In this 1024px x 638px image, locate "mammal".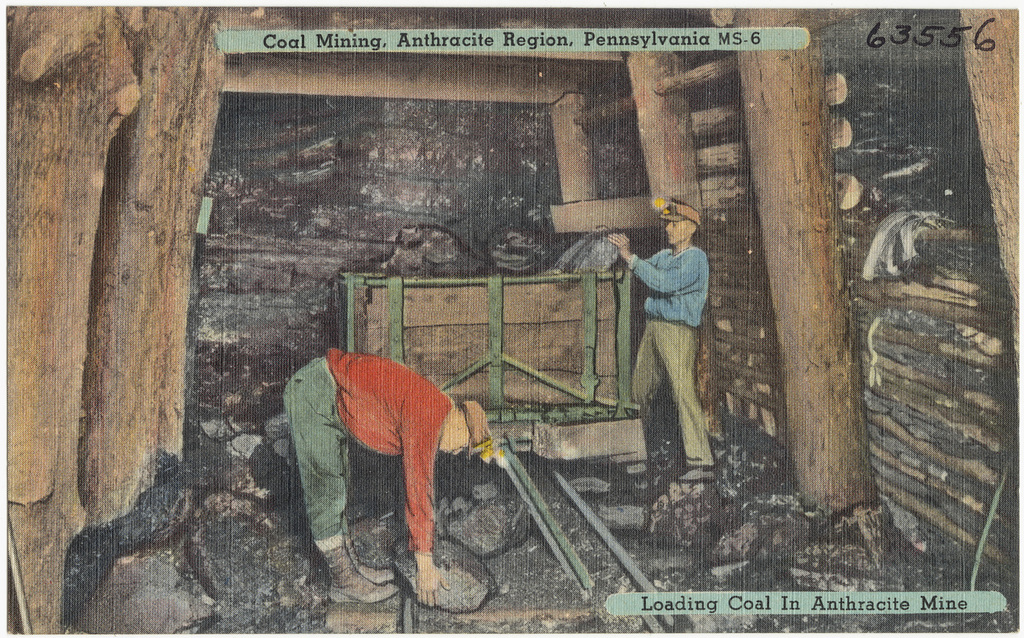
Bounding box: box=[598, 198, 715, 479].
